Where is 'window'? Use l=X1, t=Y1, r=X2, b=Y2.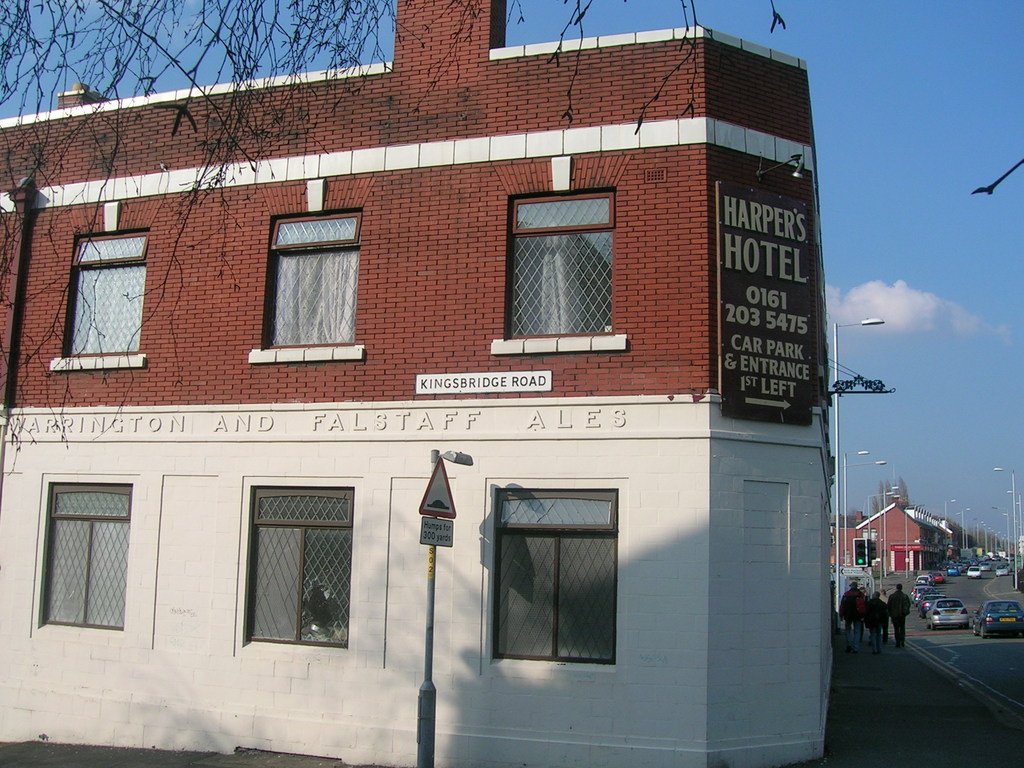
l=493, t=490, r=614, b=662.
